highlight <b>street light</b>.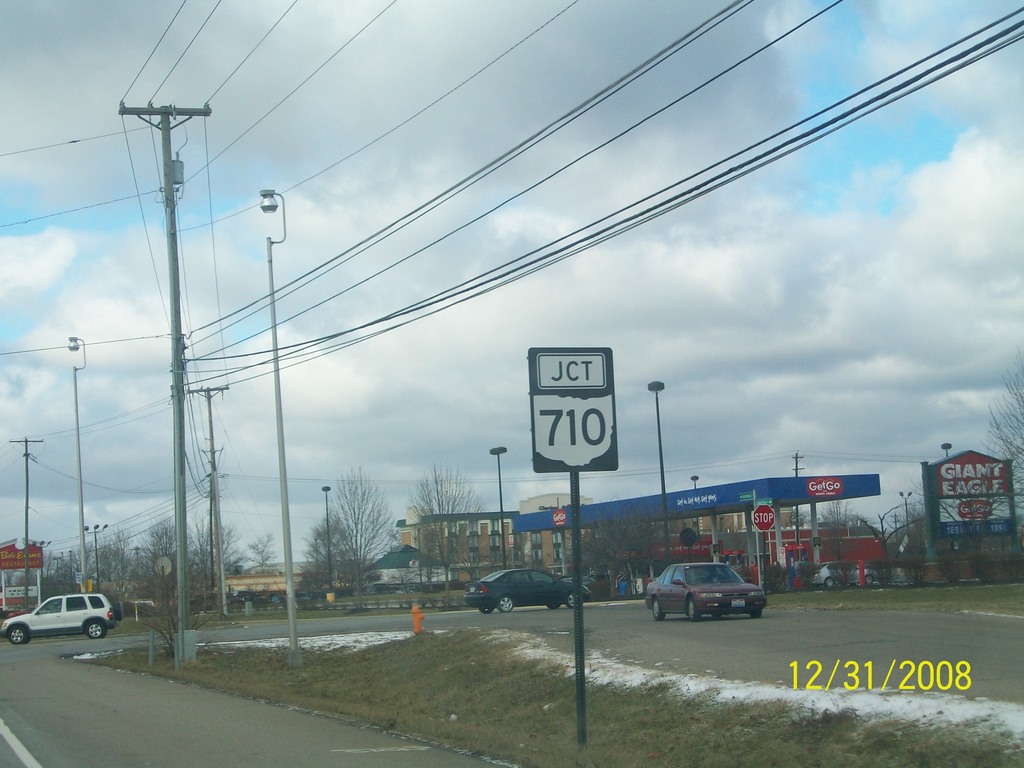
Highlighted region: (x1=49, y1=554, x2=62, y2=596).
